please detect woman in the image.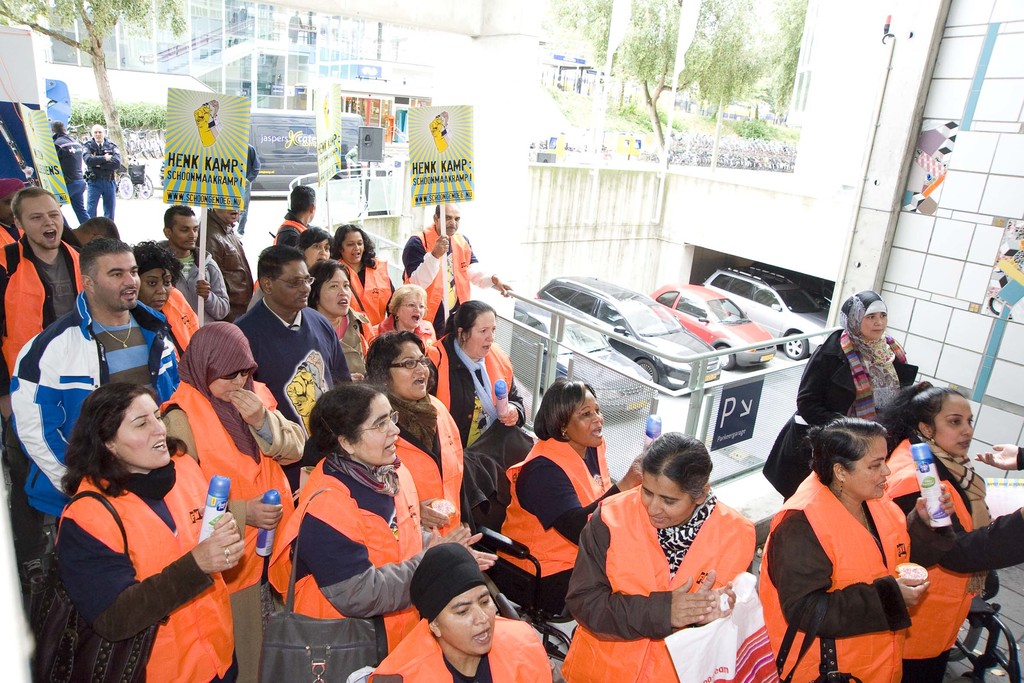
bbox(159, 318, 303, 589).
